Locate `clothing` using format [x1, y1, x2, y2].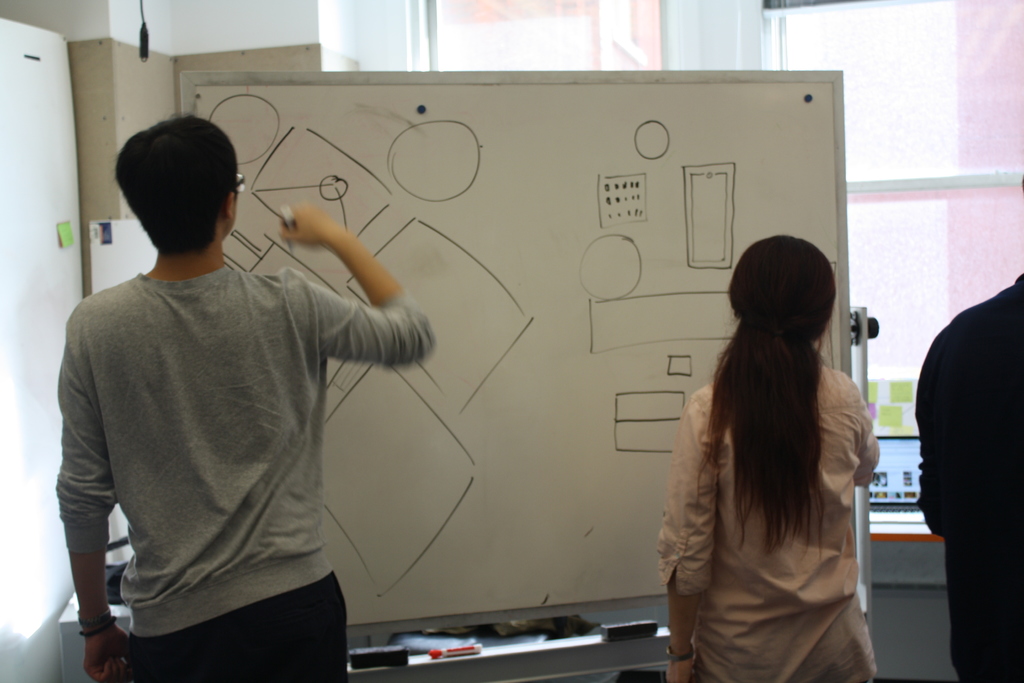
[48, 182, 422, 665].
